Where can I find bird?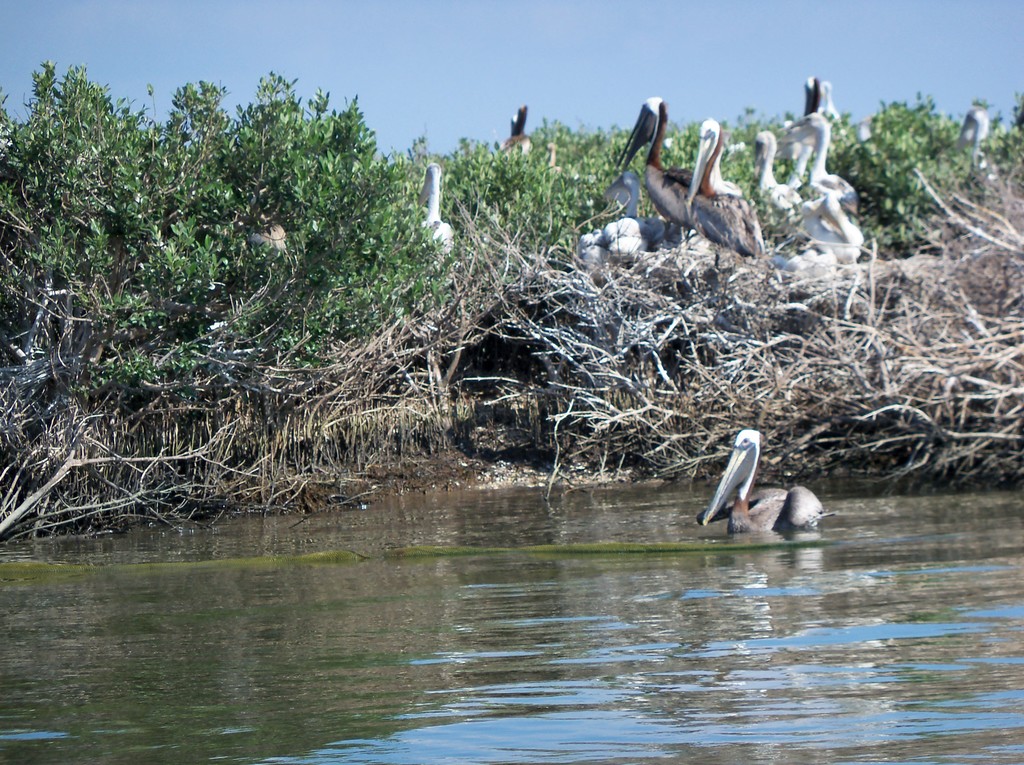
You can find it at <box>758,112,802,224</box>.
